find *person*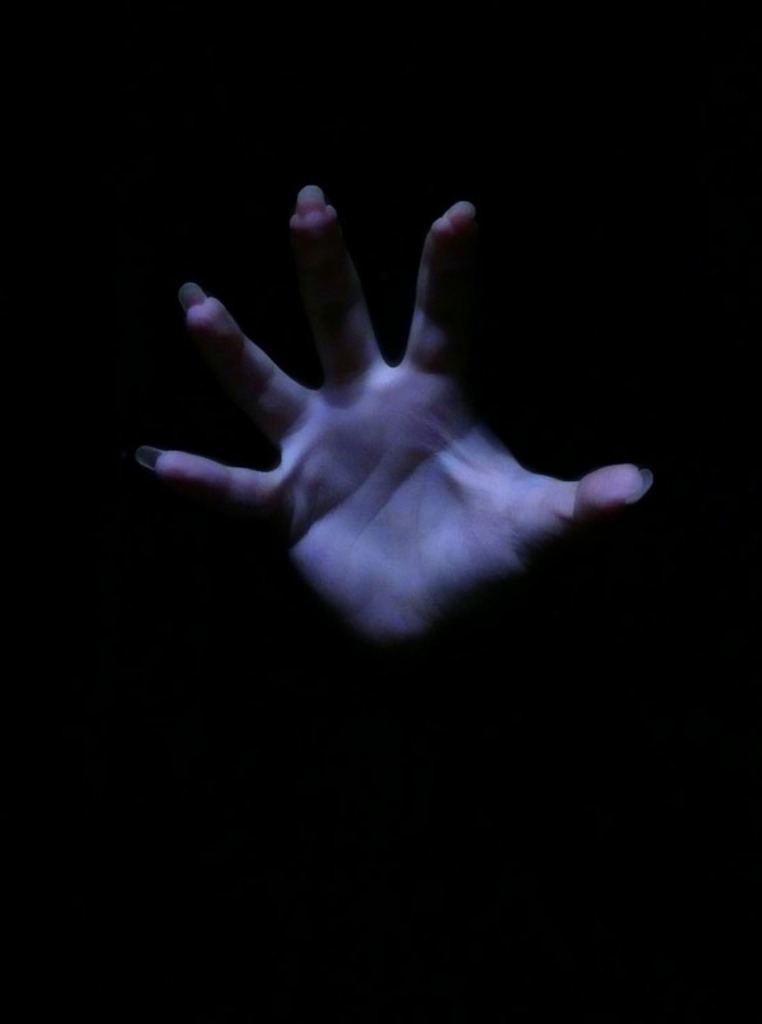
(x1=126, y1=193, x2=663, y2=673)
